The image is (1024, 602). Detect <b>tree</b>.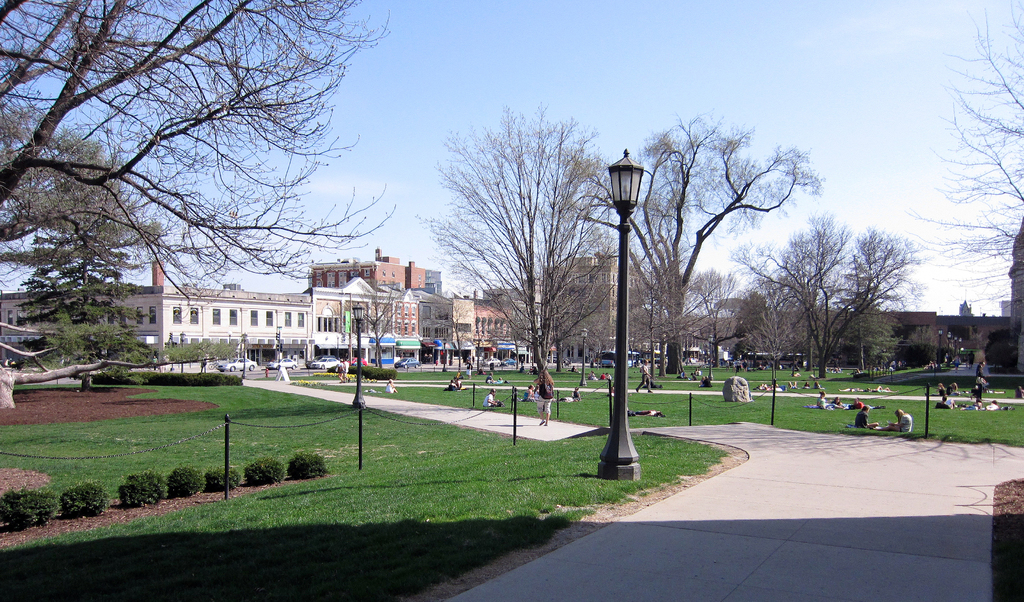
Detection: box(727, 289, 772, 365).
